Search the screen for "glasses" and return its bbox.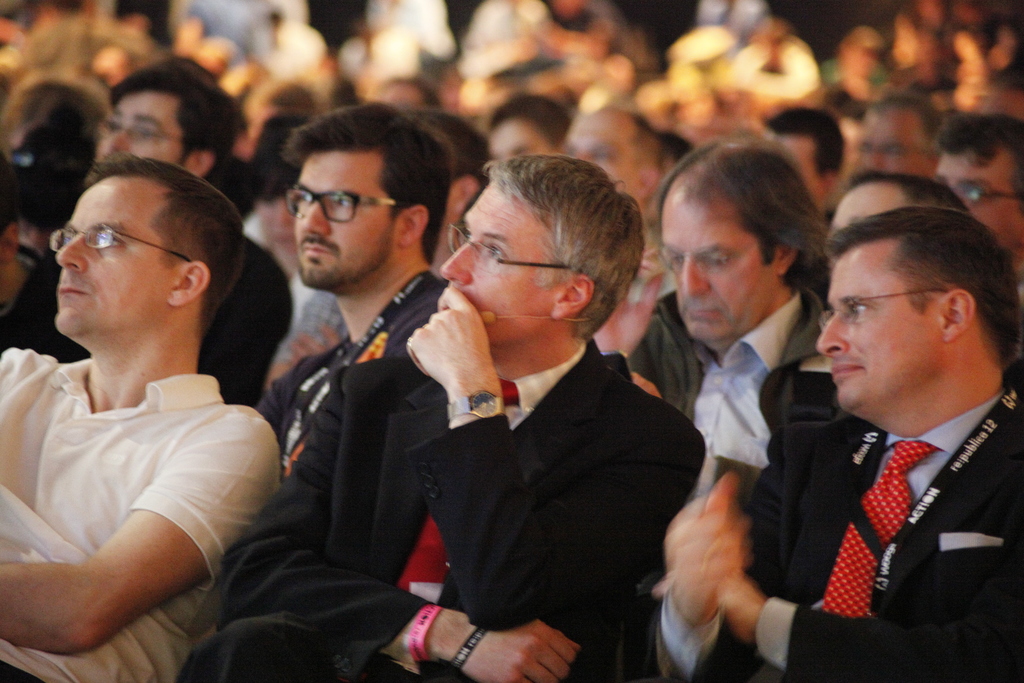
Found: 96, 111, 220, 163.
